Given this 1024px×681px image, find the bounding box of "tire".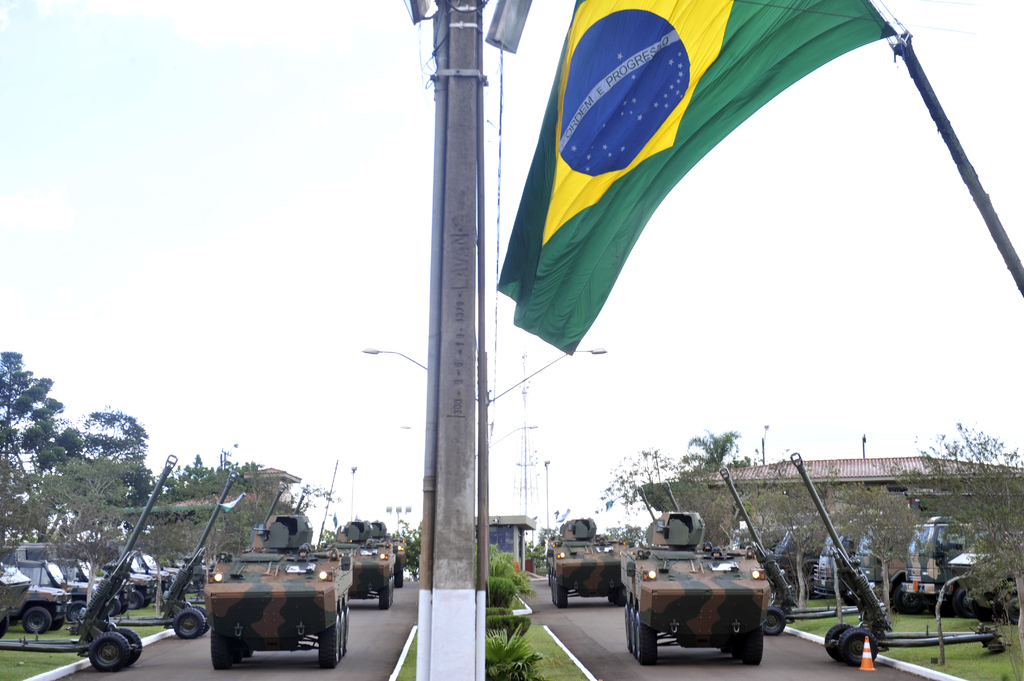
(left=230, top=635, right=241, bottom=660).
